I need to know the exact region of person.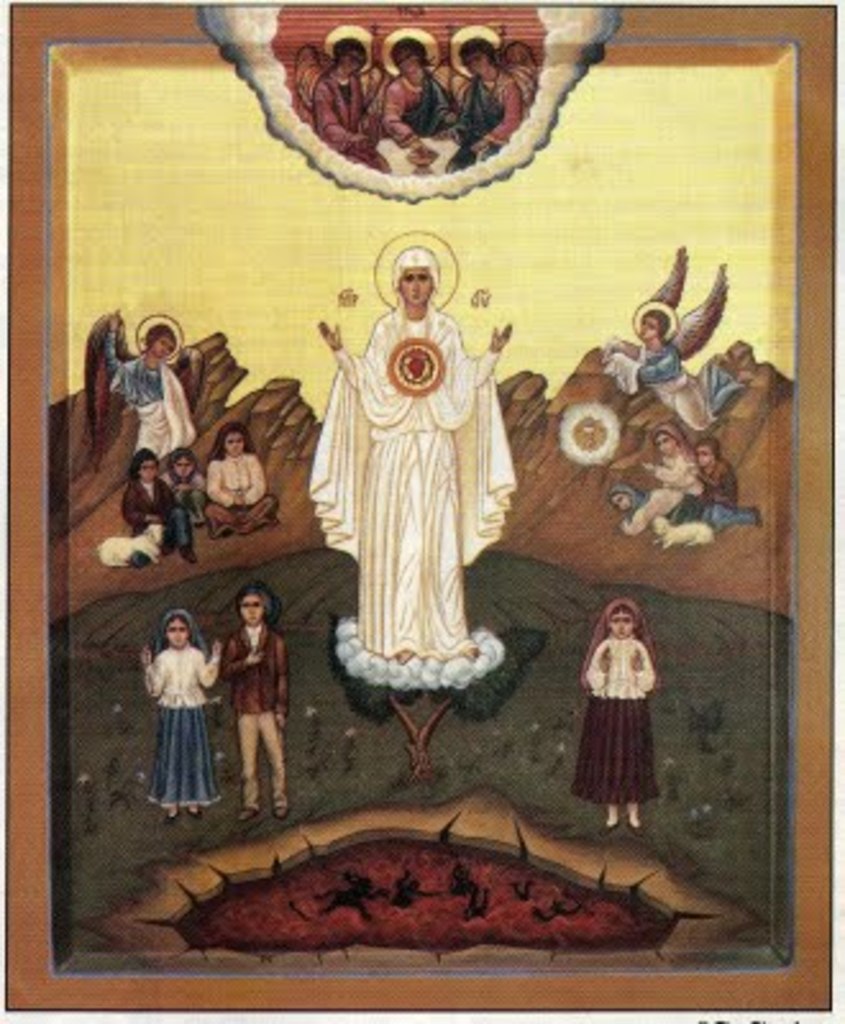
Region: box(115, 438, 172, 558).
